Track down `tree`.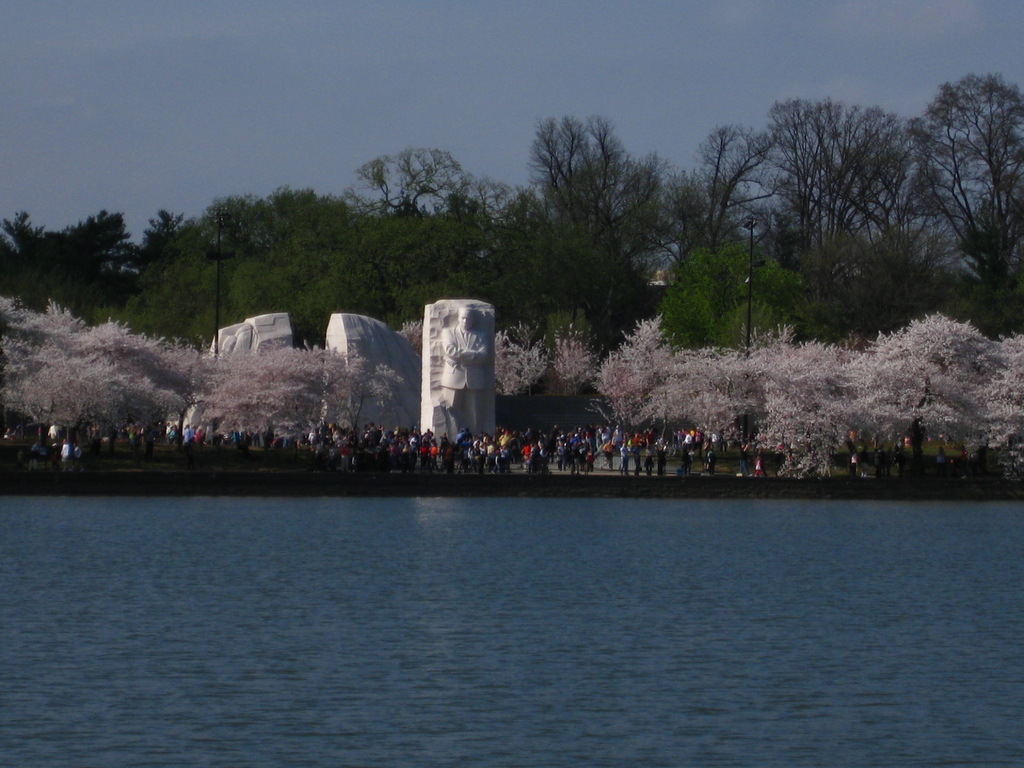
Tracked to select_region(695, 115, 790, 253).
